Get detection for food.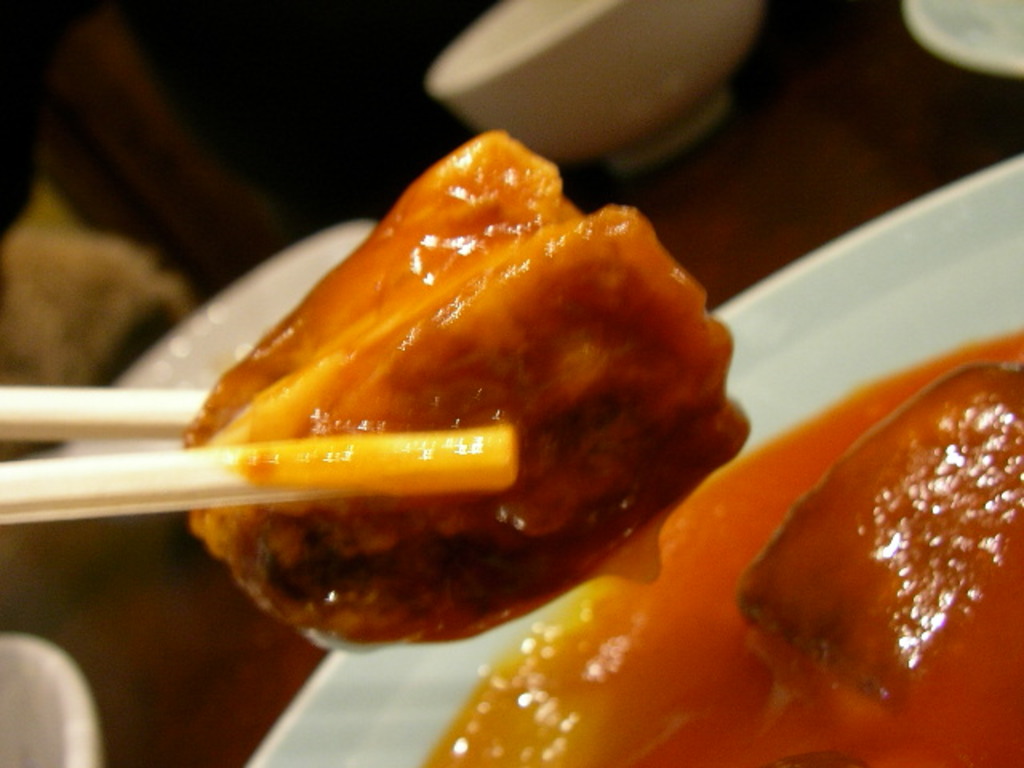
Detection: (left=739, top=360, right=1022, bottom=766).
